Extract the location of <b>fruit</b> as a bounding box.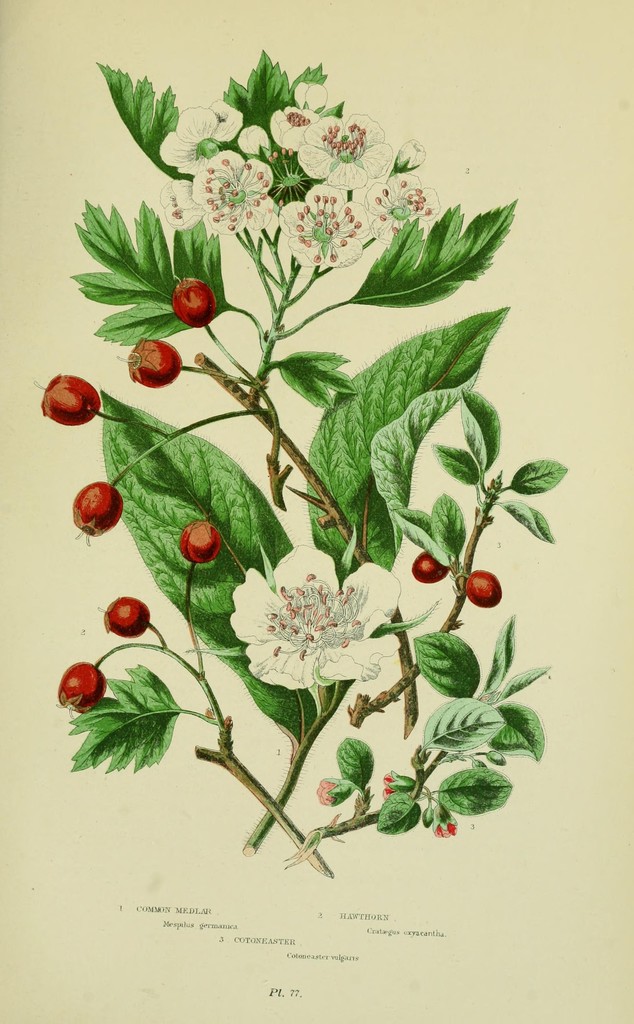
173/284/213/319.
